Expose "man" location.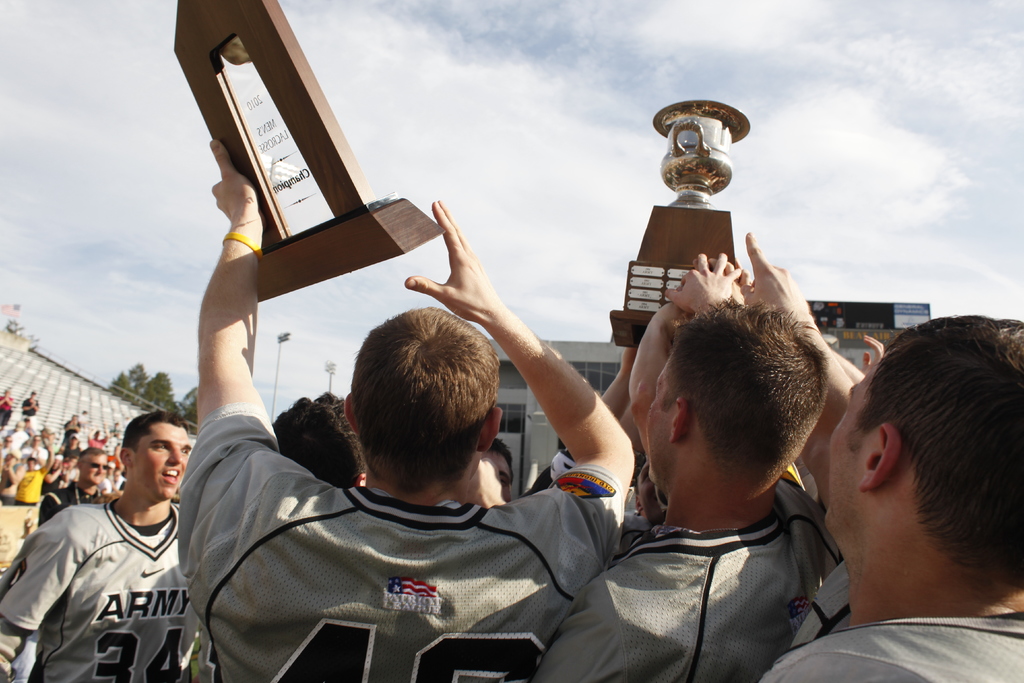
Exposed at left=548, top=301, right=693, bottom=556.
